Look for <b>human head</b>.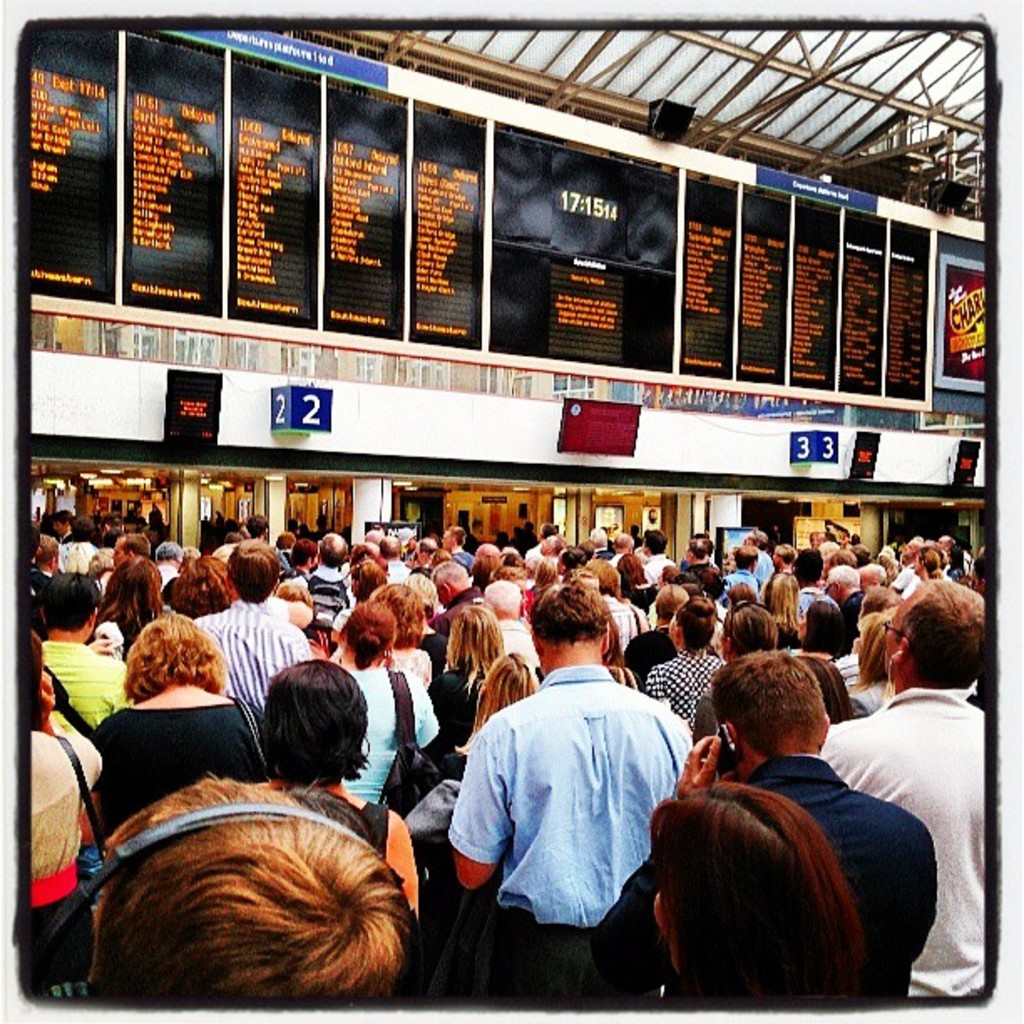
Found: {"x1": 308, "y1": 530, "x2": 345, "y2": 566}.
